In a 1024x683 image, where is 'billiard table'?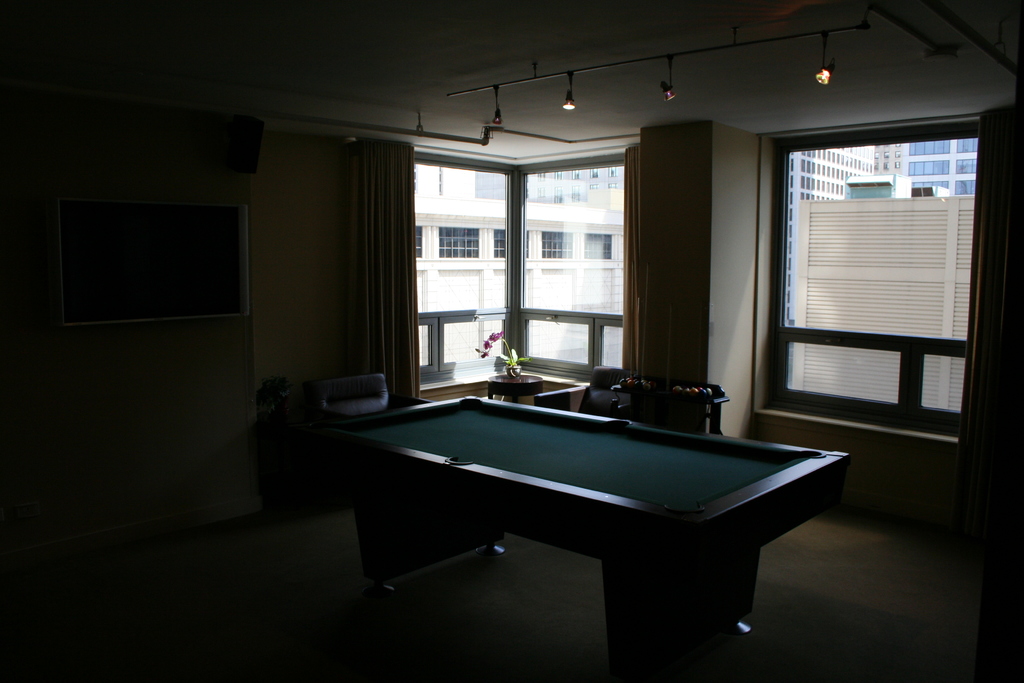
322:398:851:666.
